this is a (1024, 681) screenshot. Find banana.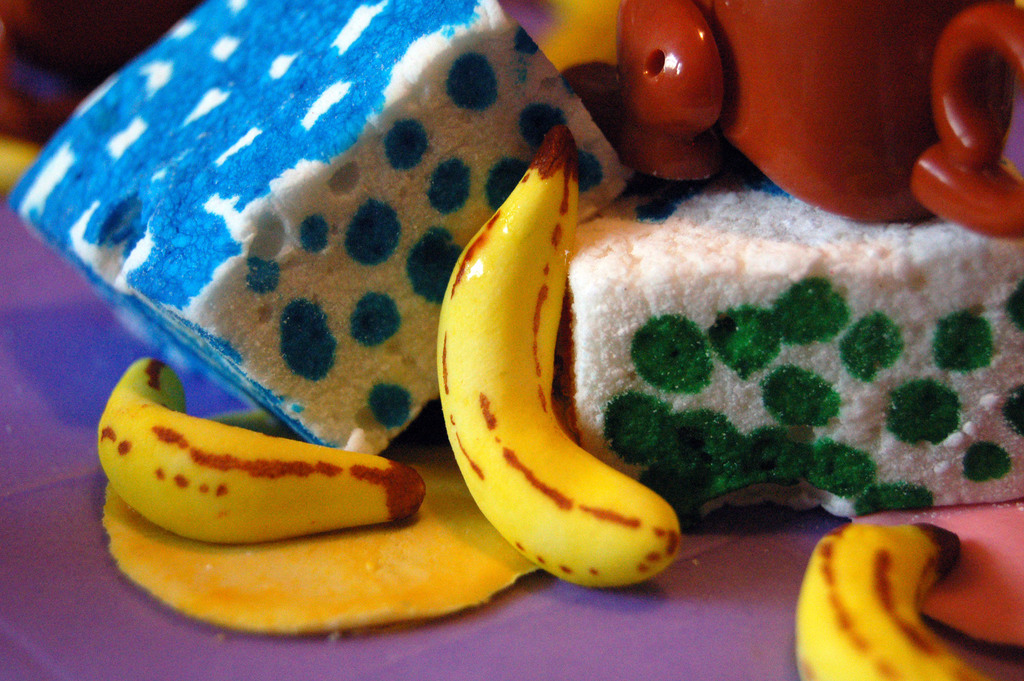
Bounding box: <bbox>793, 525, 987, 680</bbox>.
